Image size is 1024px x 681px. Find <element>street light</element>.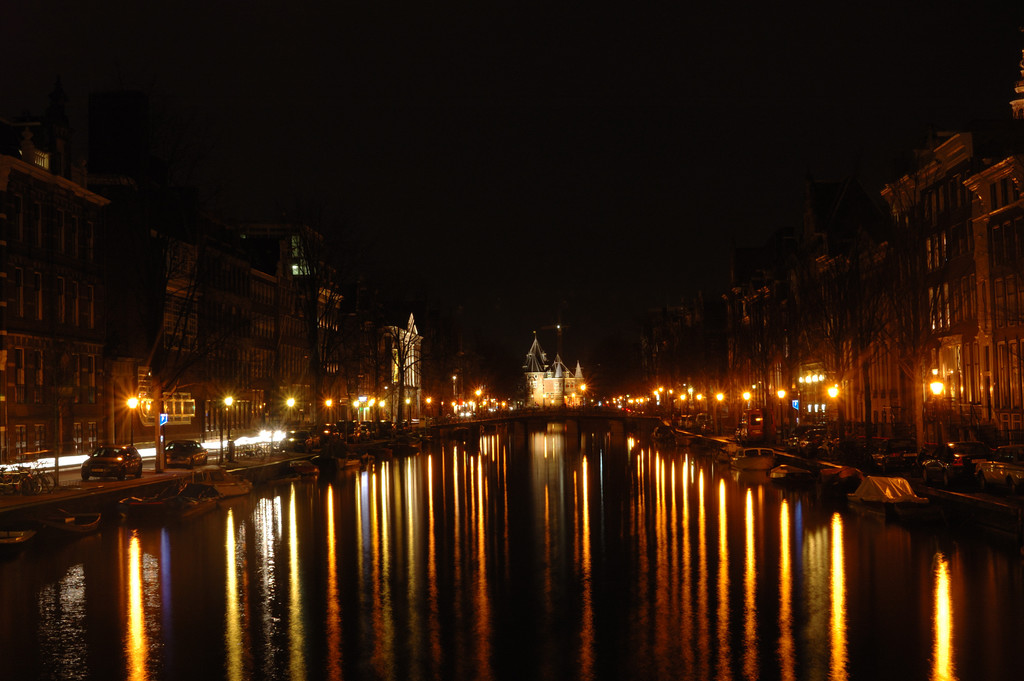
<region>357, 390, 369, 424</region>.
